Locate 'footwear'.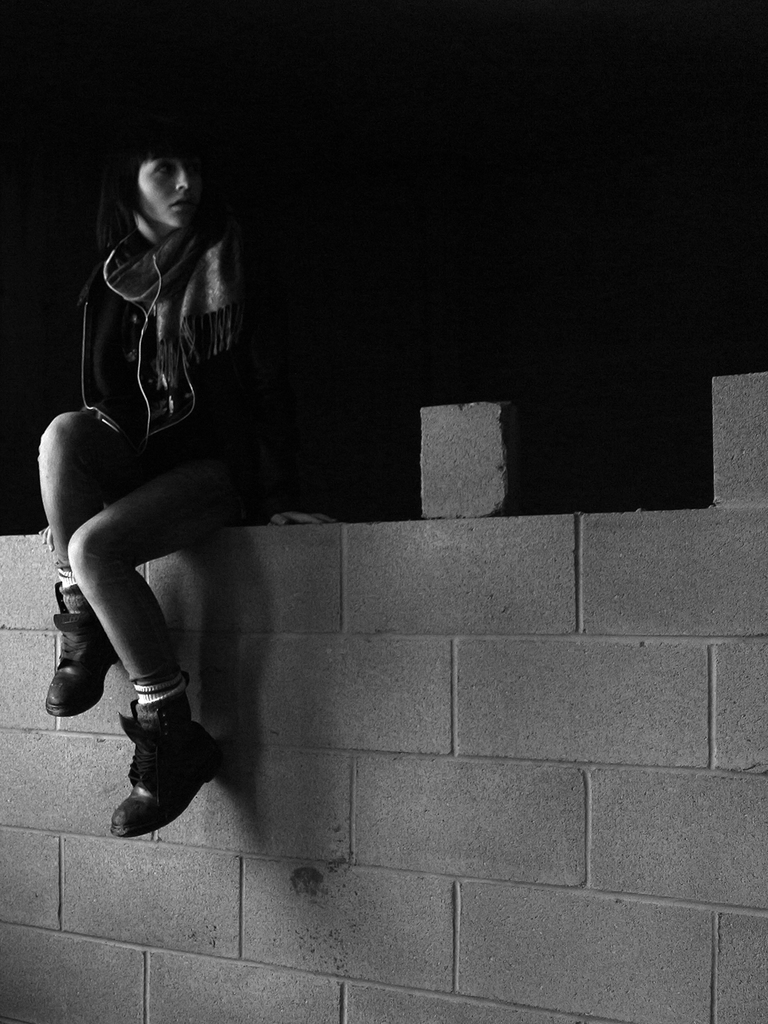
Bounding box: x1=40, y1=572, x2=119, y2=725.
